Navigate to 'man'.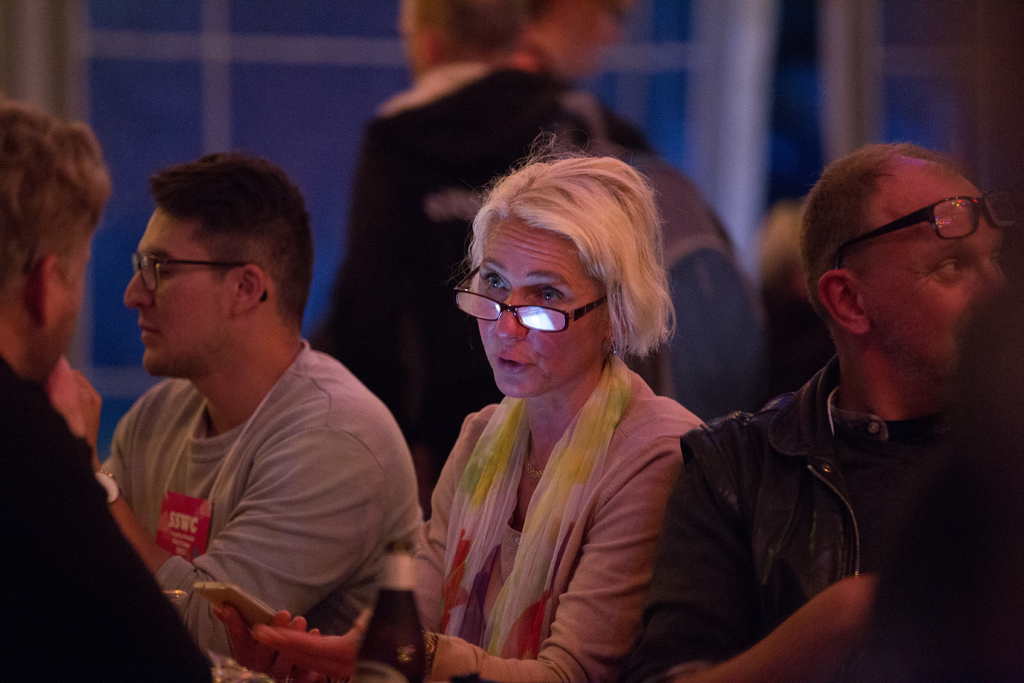
Navigation target: rect(515, 0, 646, 174).
